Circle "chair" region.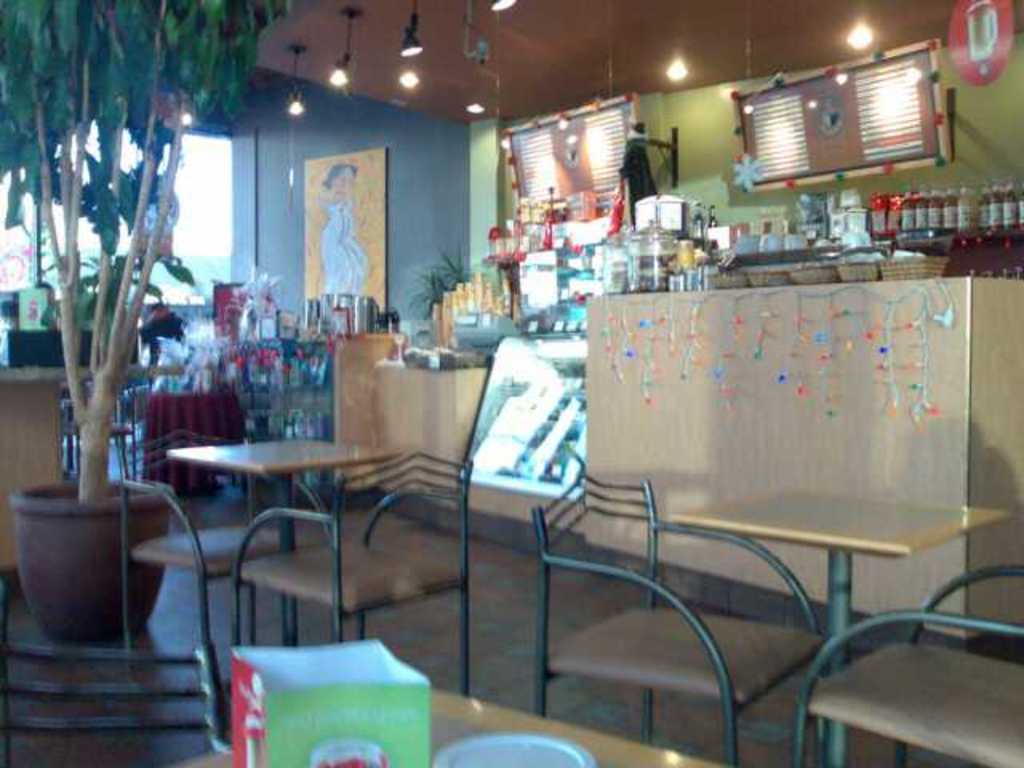
Region: bbox(0, 581, 240, 766).
